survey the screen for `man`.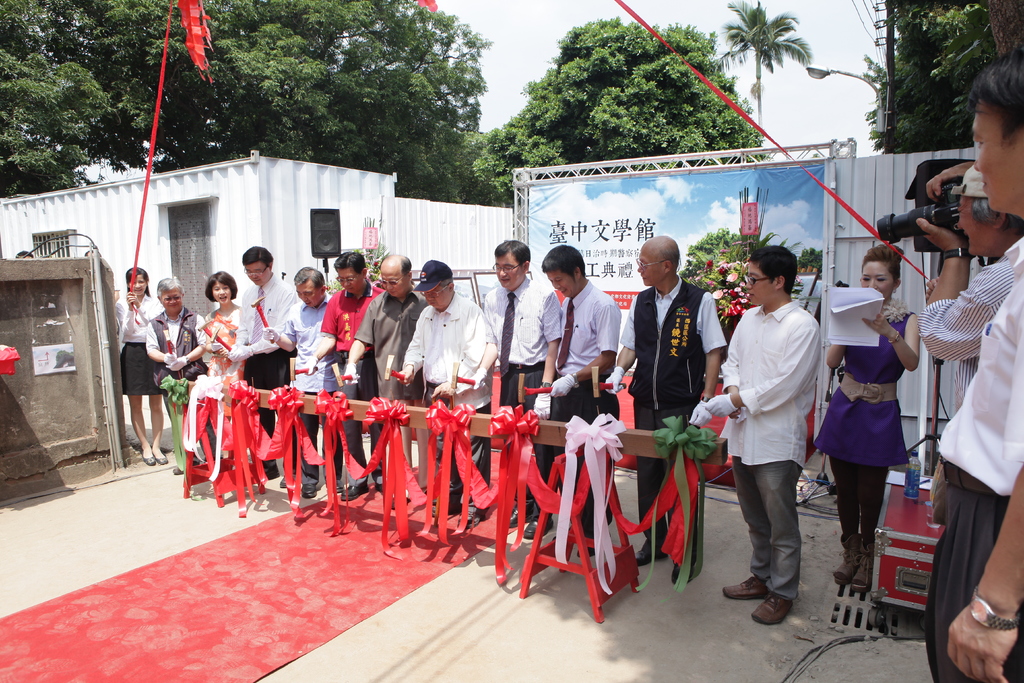
Survey found: [left=911, top=159, right=1023, bottom=423].
